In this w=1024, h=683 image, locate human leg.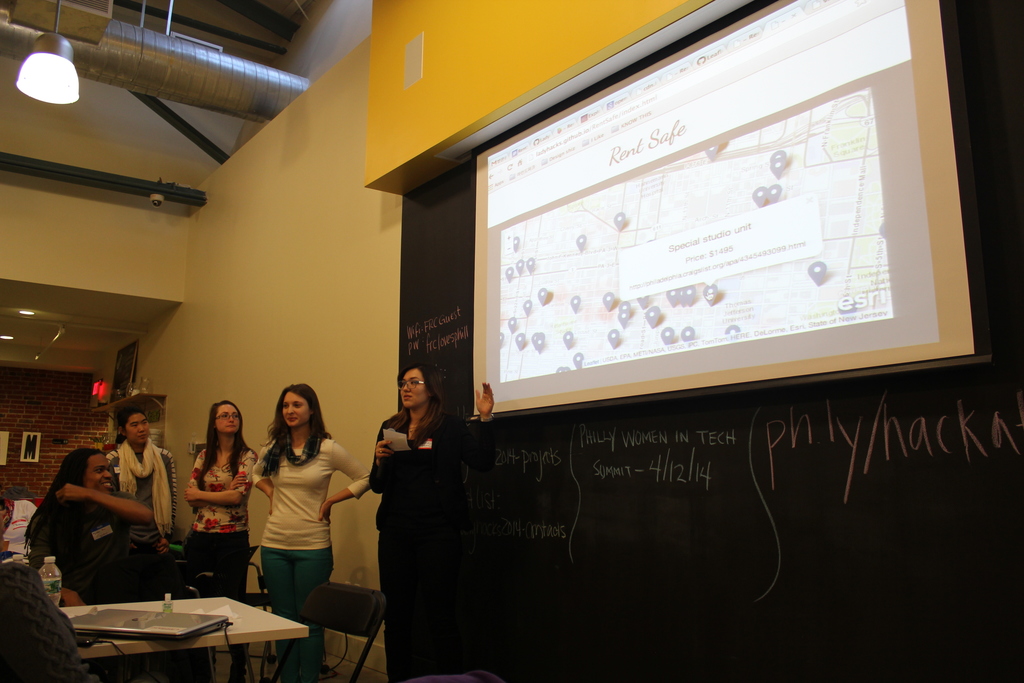
Bounding box: (x1=291, y1=546, x2=333, y2=682).
